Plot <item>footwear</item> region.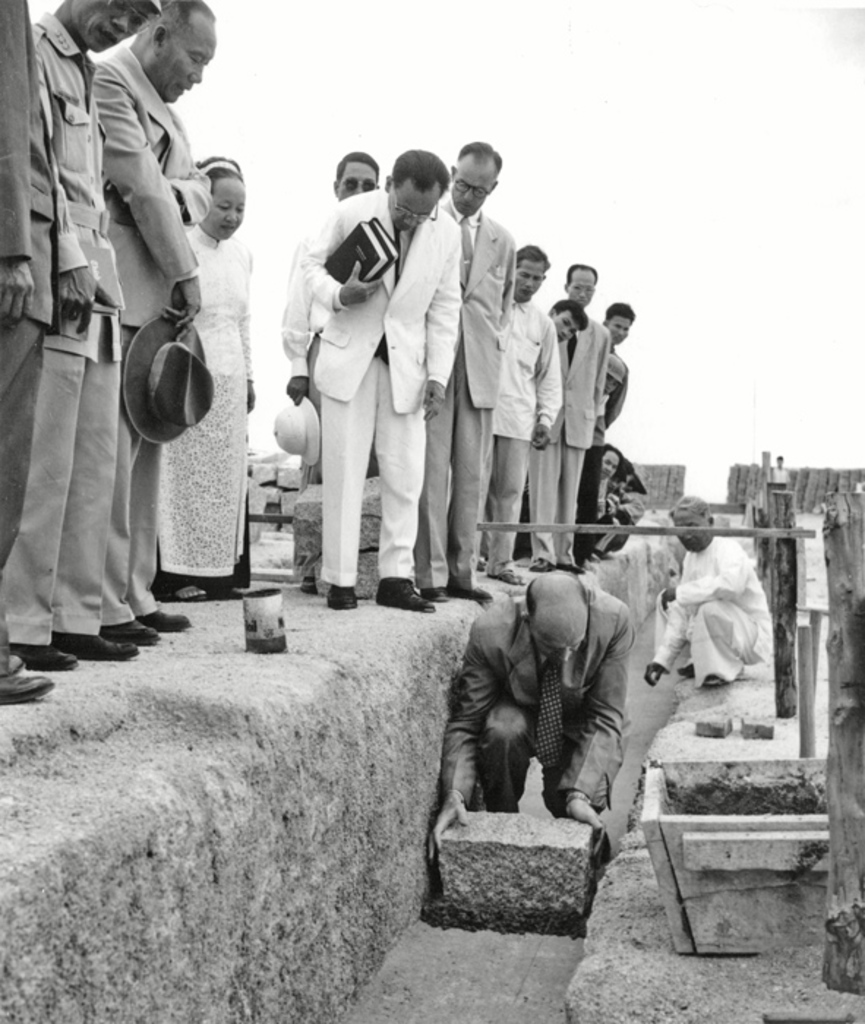
Plotted at (375, 576, 436, 607).
